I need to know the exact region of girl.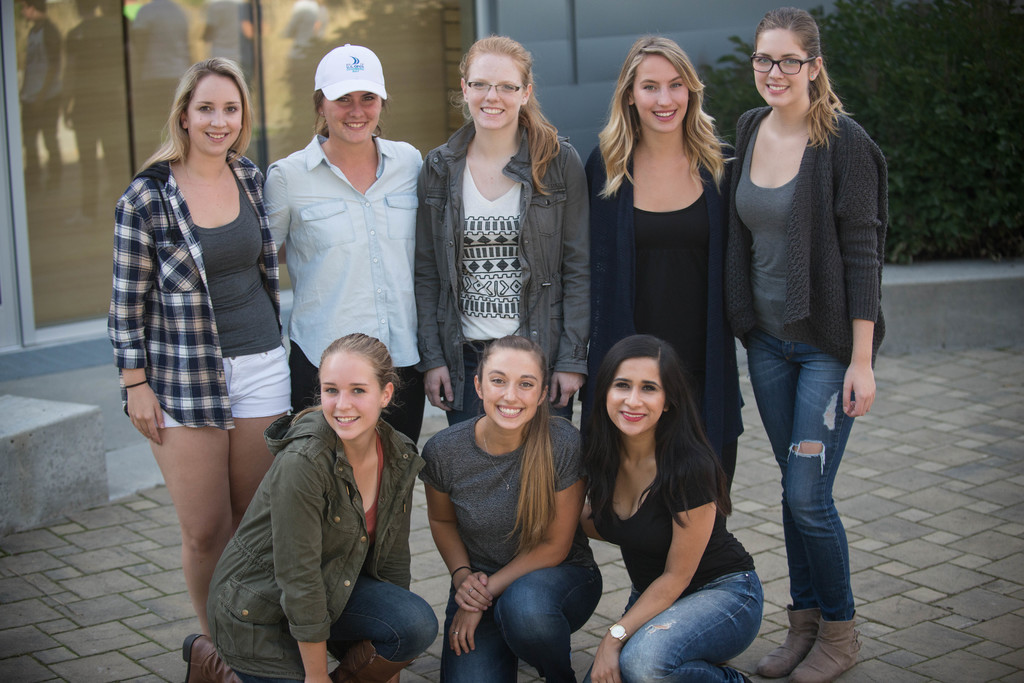
Region: <box>727,7,890,682</box>.
